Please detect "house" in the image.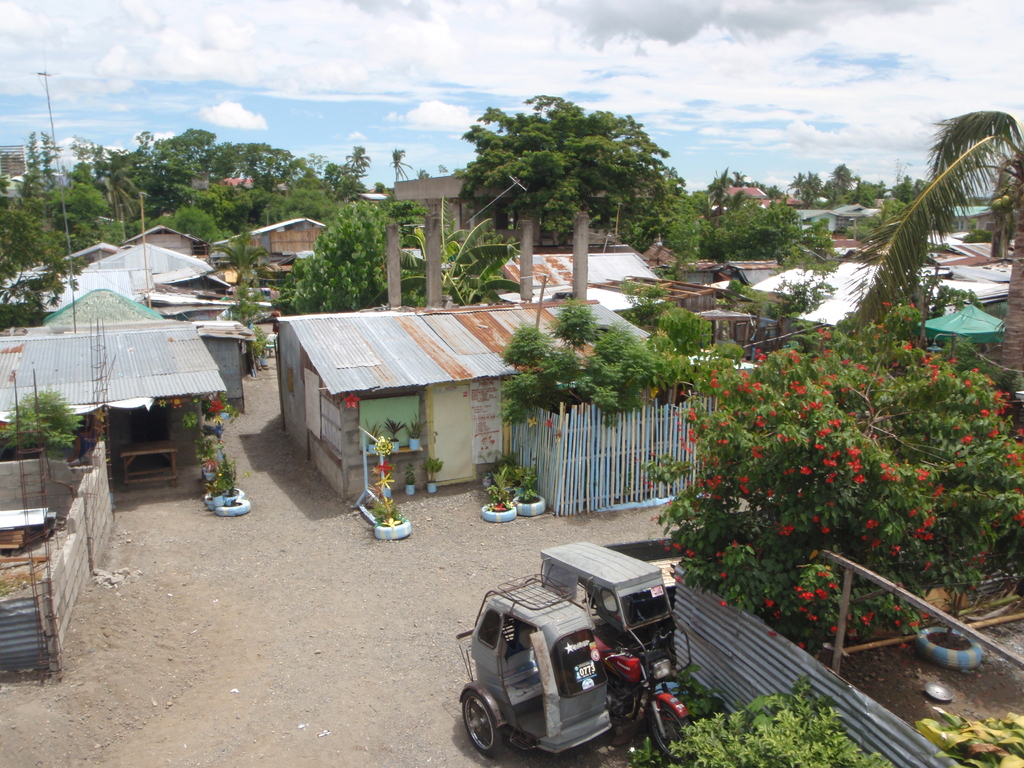
Rect(726, 257, 787, 324).
